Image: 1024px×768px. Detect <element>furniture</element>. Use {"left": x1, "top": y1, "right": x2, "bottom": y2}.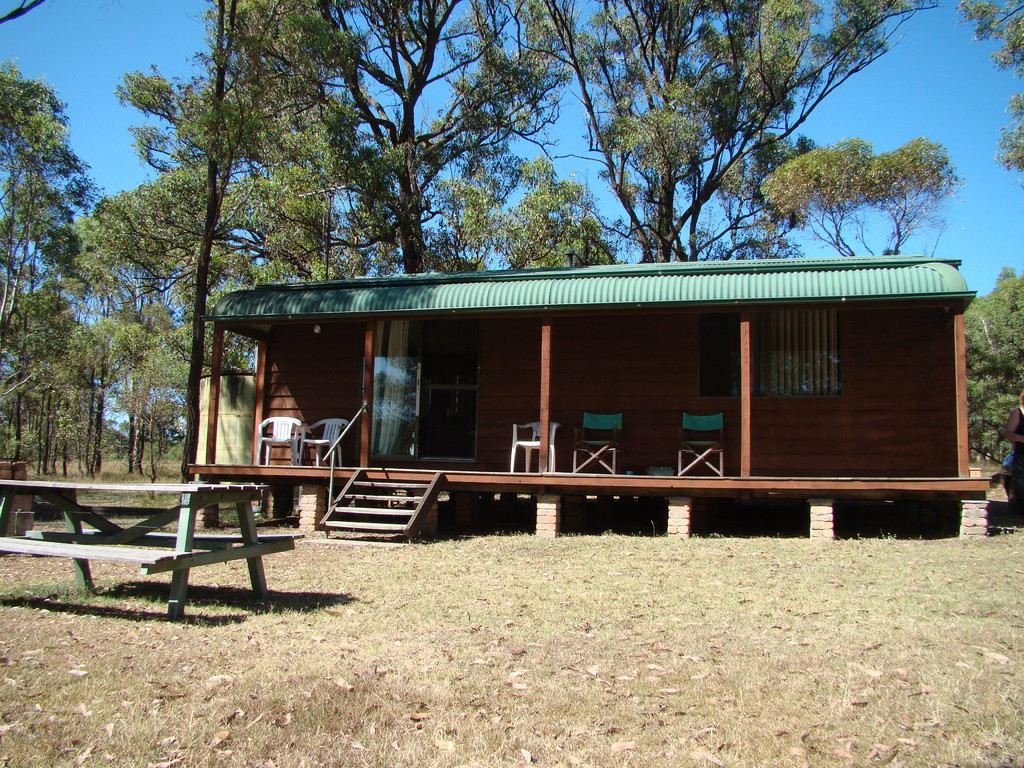
{"left": 0, "top": 476, "right": 297, "bottom": 617}.
